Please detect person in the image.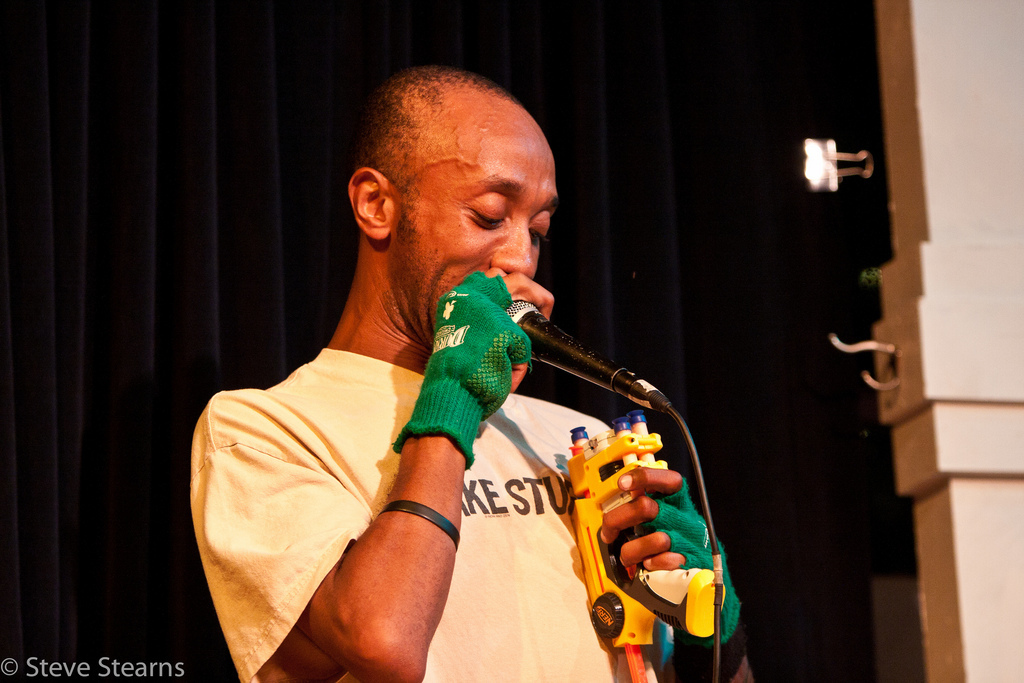
(188,67,755,682).
